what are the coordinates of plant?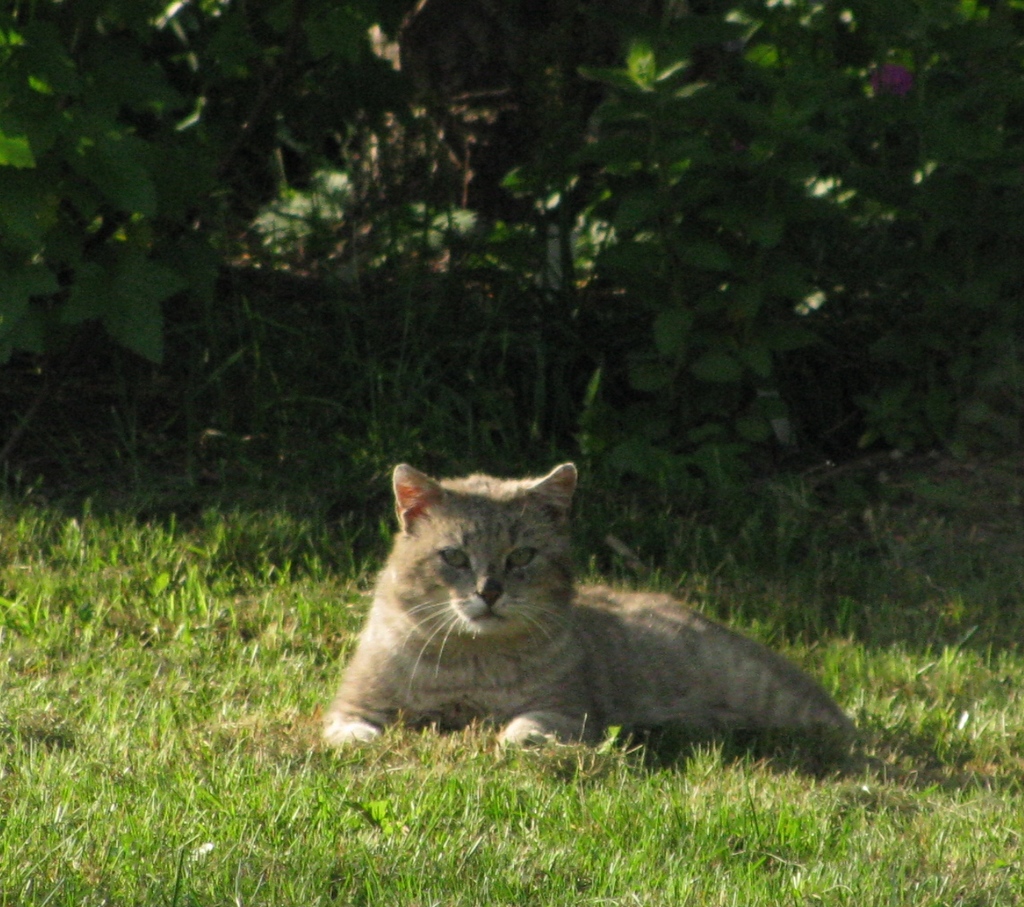
box(0, 0, 1023, 511).
